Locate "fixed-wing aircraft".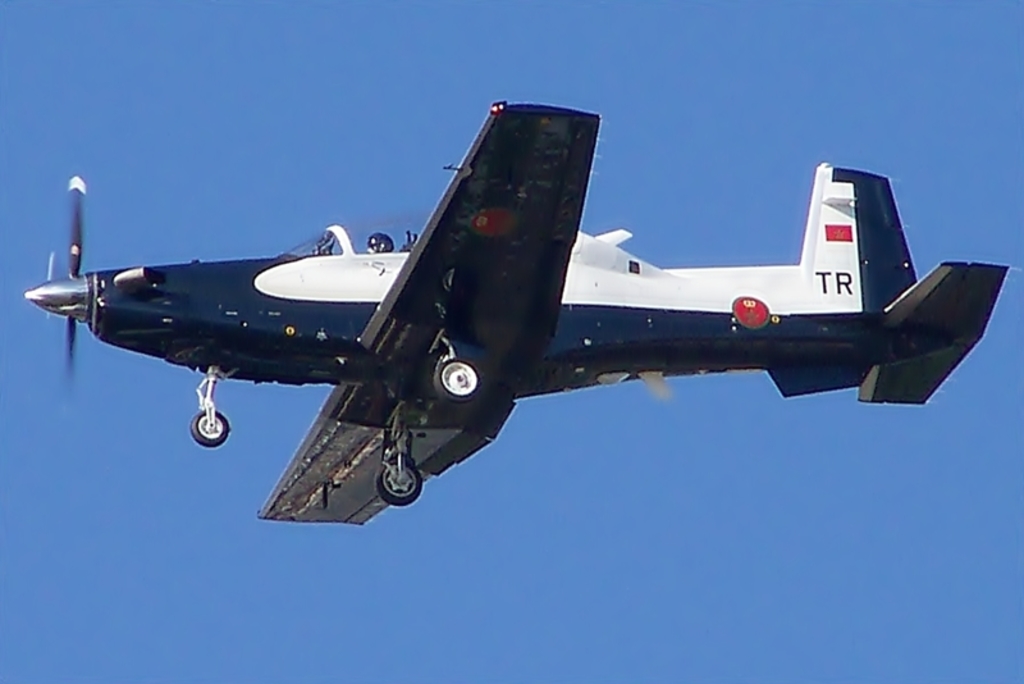
Bounding box: (19, 88, 1023, 525).
